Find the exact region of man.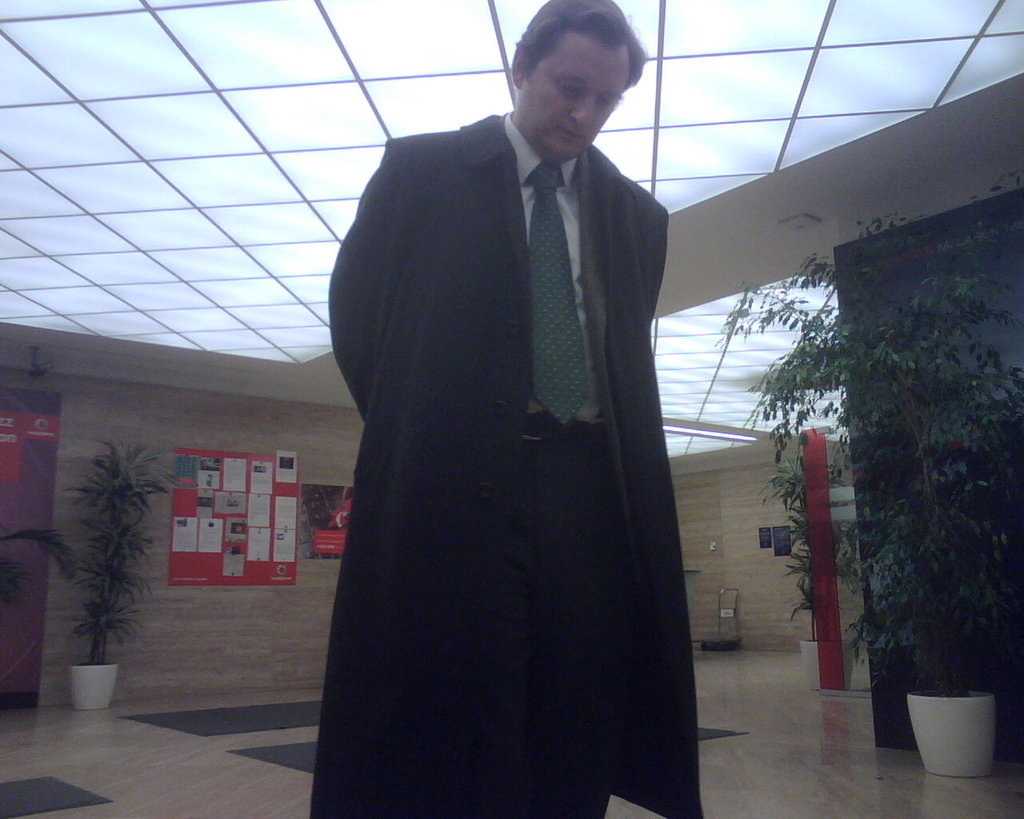
Exact region: {"left": 298, "top": 0, "right": 736, "bottom": 818}.
